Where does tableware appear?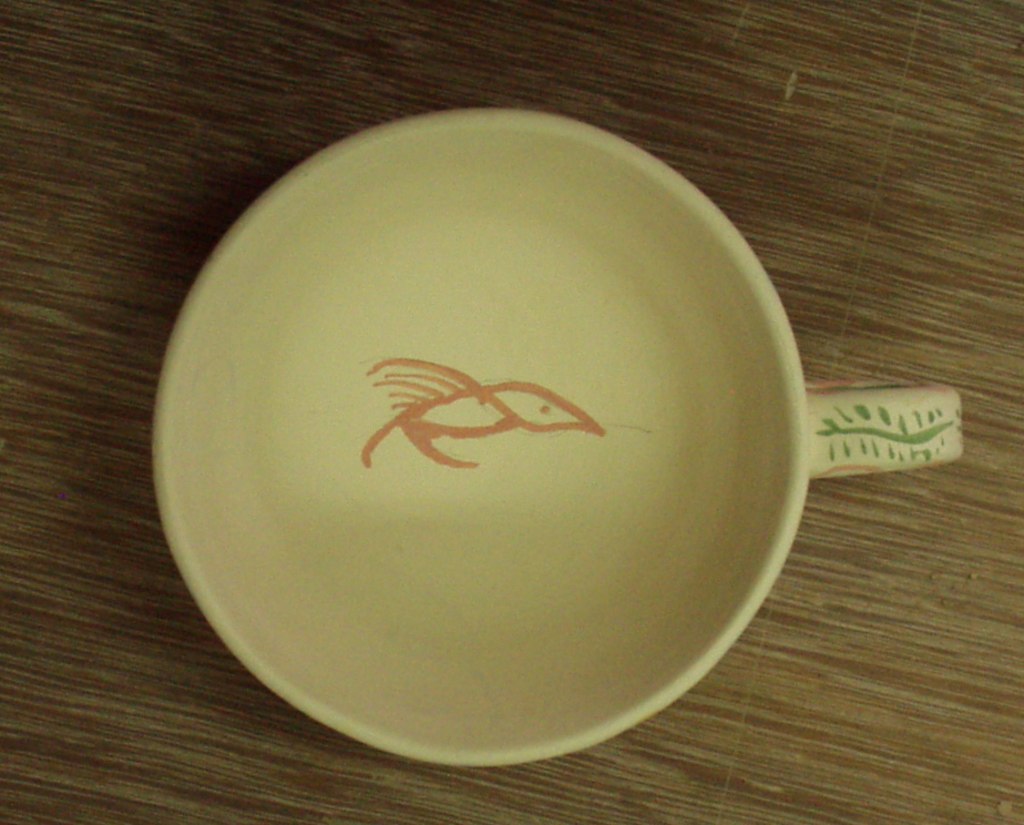
Appears at 155/119/956/770.
